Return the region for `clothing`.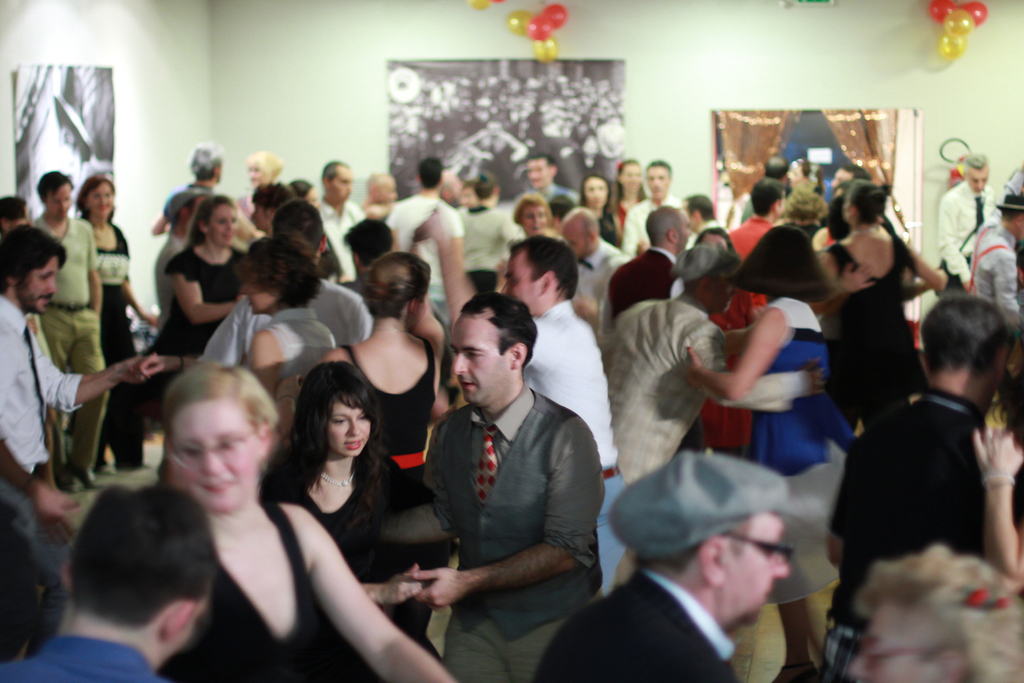
(x1=31, y1=215, x2=100, y2=477).
